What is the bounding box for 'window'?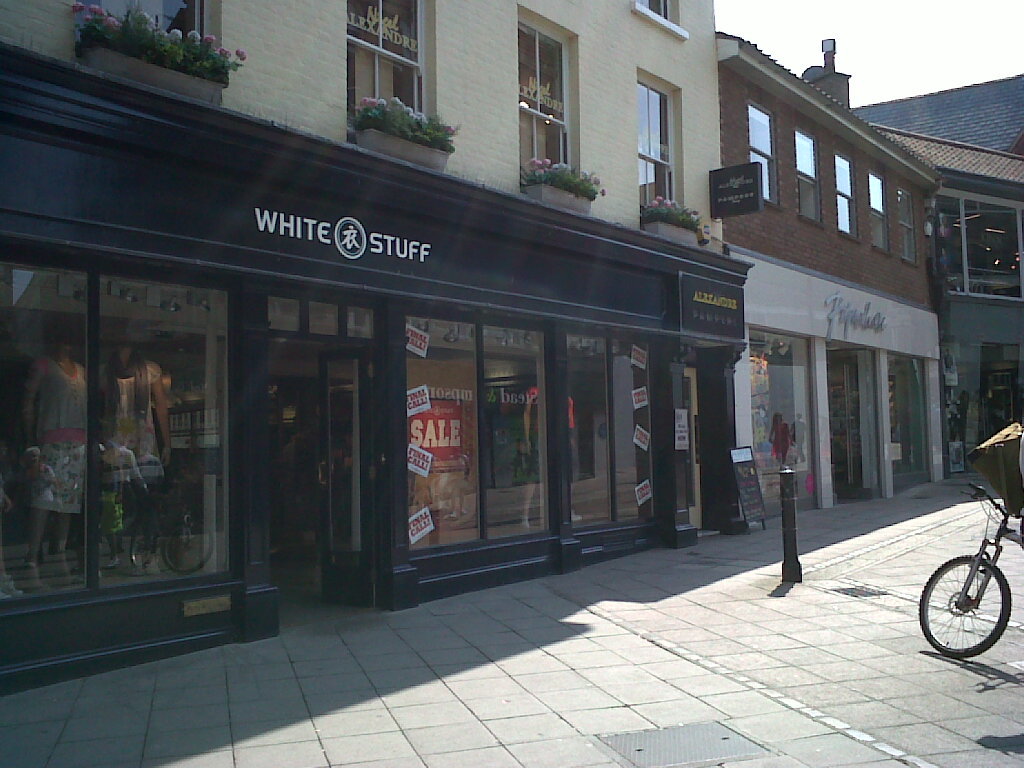
Rect(831, 155, 854, 237).
